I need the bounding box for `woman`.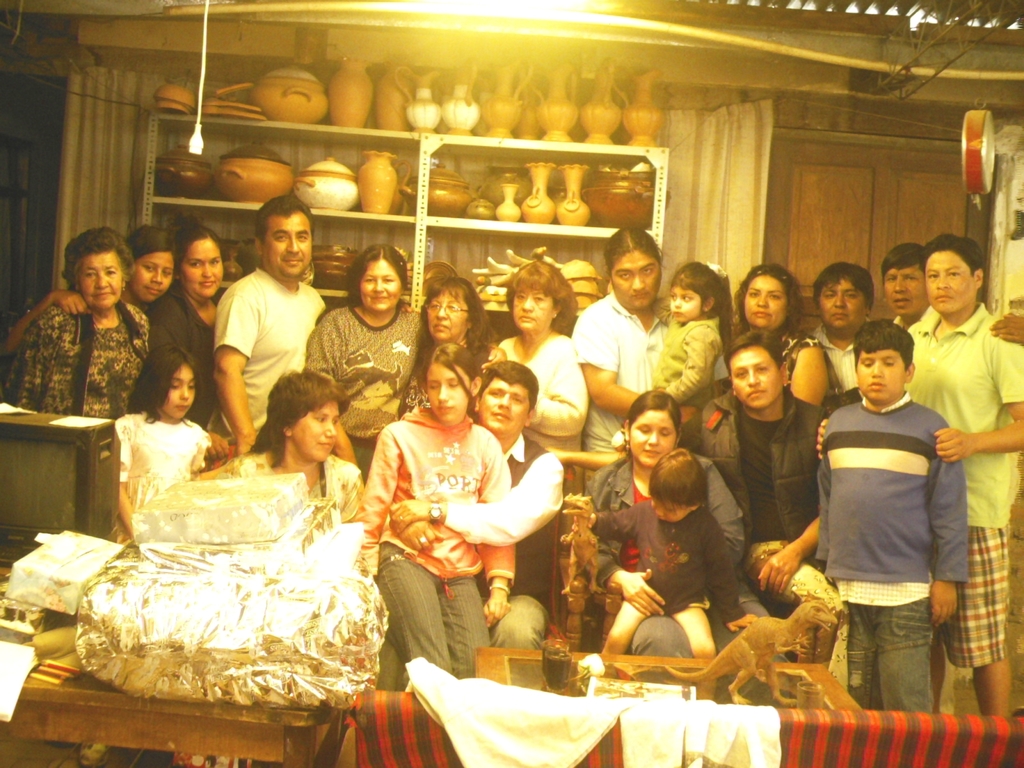
Here it is: 202 369 380 536.
